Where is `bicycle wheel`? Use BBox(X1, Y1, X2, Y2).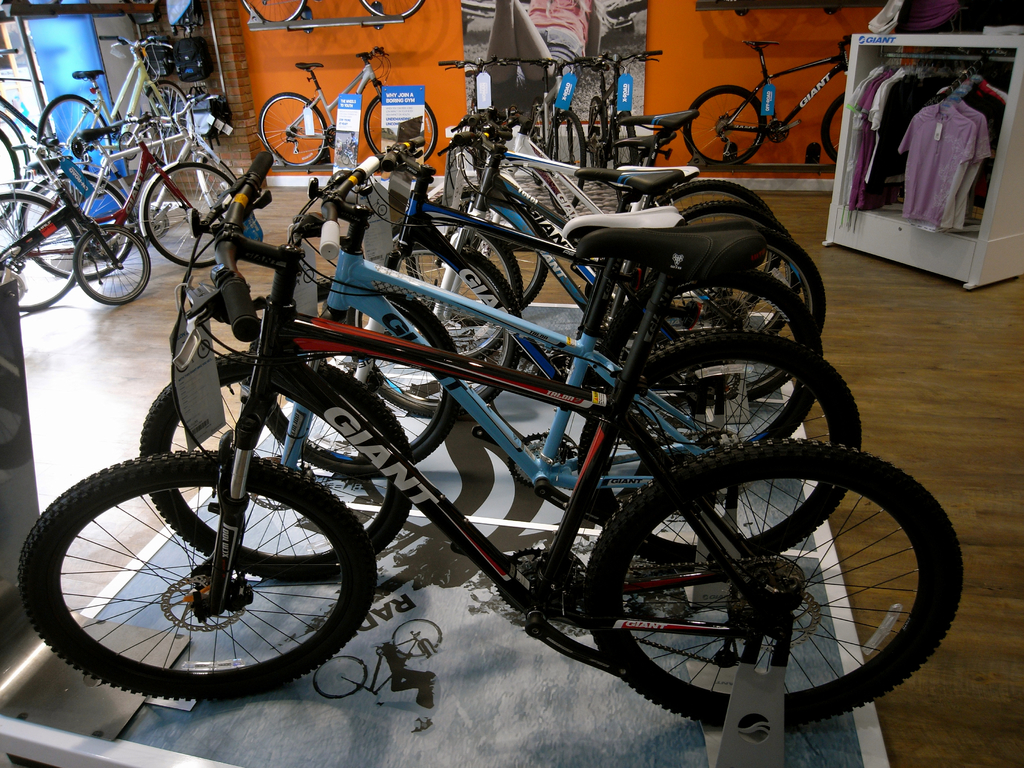
BBox(324, 244, 529, 420).
